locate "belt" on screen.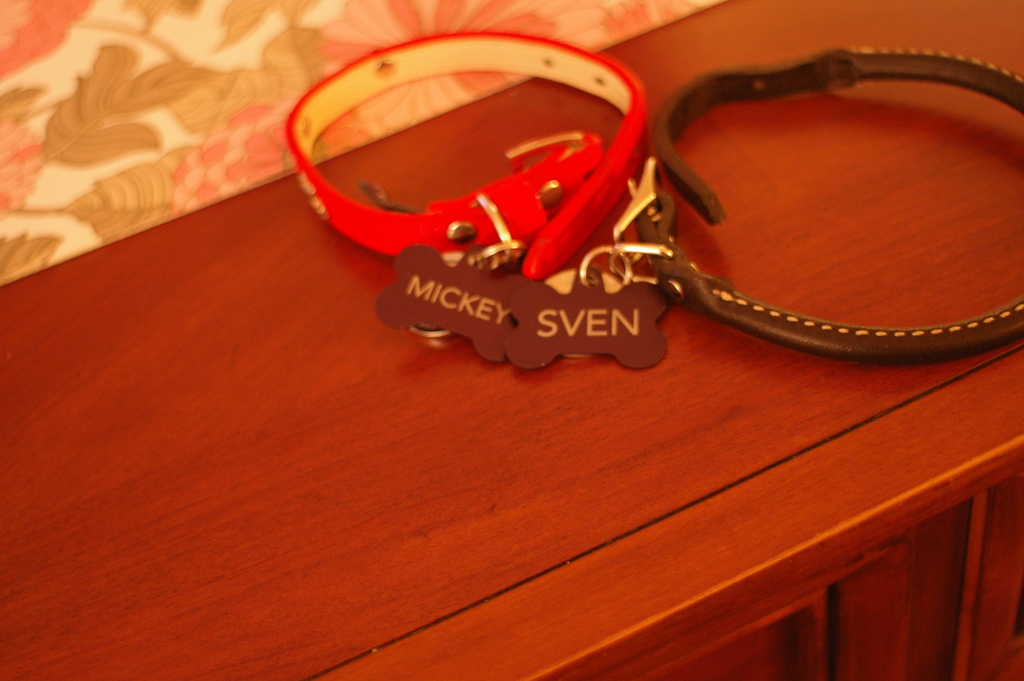
On screen at box=[266, 16, 695, 308].
